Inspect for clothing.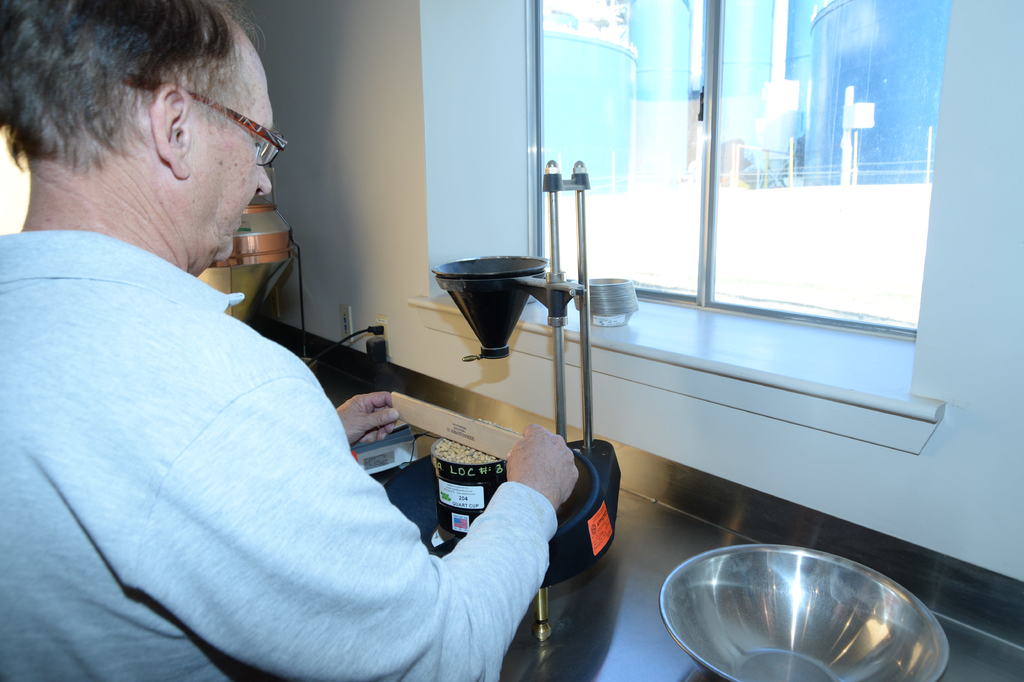
Inspection: bbox=(0, 229, 566, 681).
